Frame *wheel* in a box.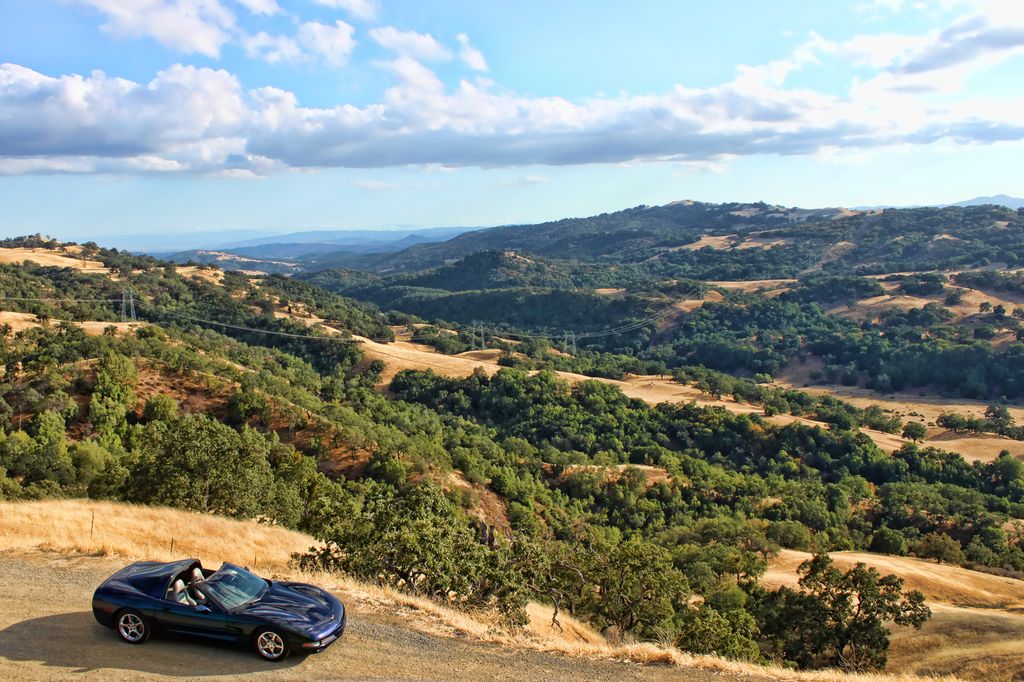
[left=255, top=628, right=287, bottom=660].
